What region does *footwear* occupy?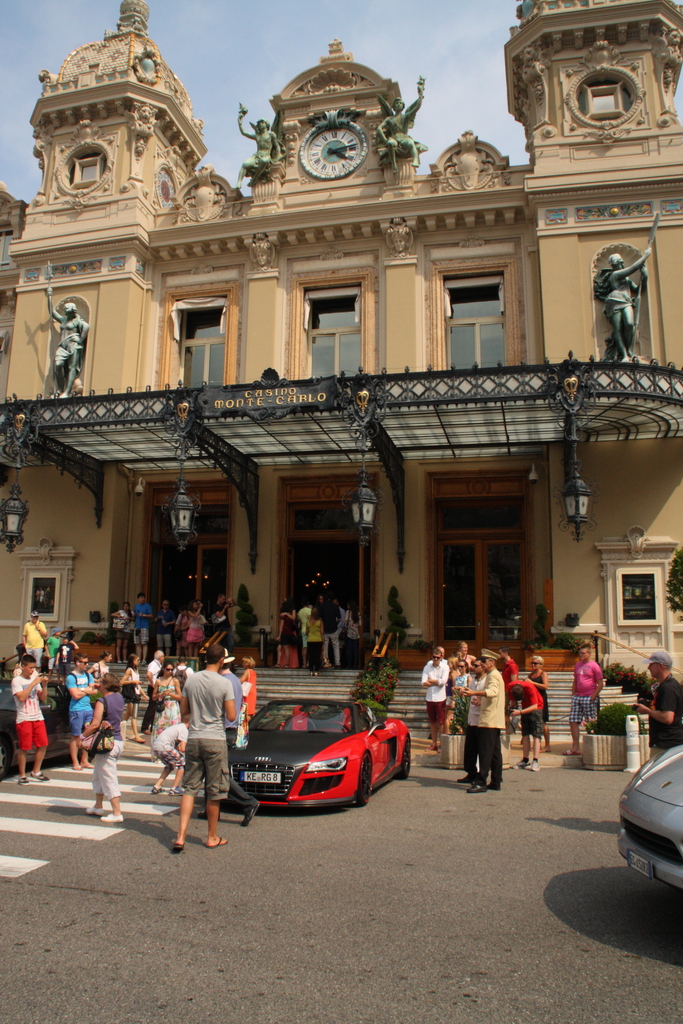
[x1=29, y1=771, x2=51, y2=783].
